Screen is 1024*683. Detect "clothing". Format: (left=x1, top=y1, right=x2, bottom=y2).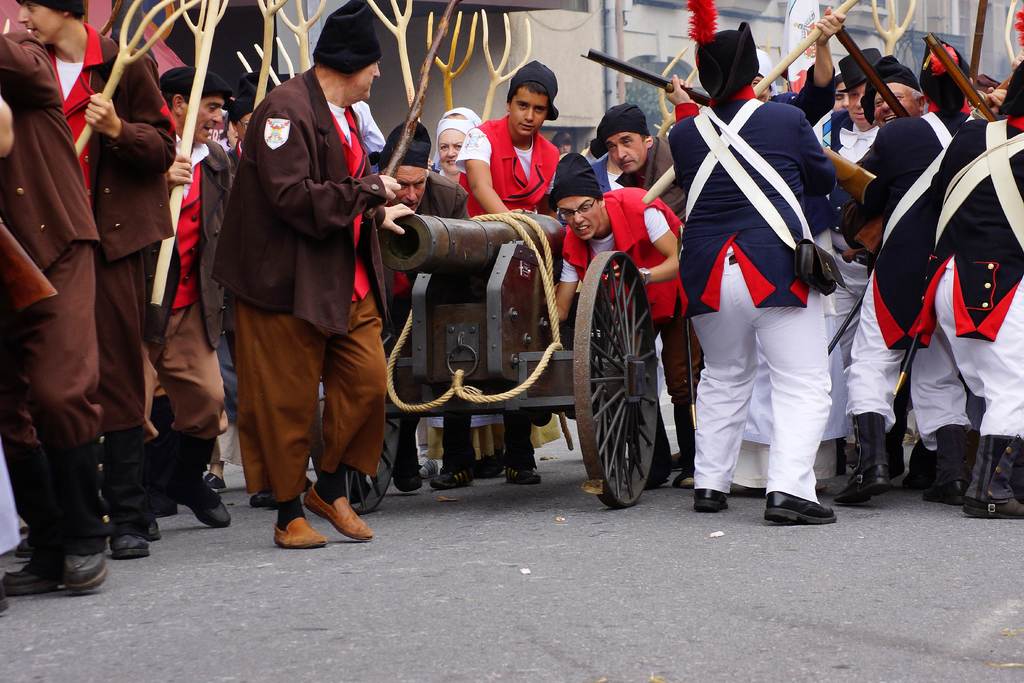
(left=204, top=38, right=402, bottom=522).
